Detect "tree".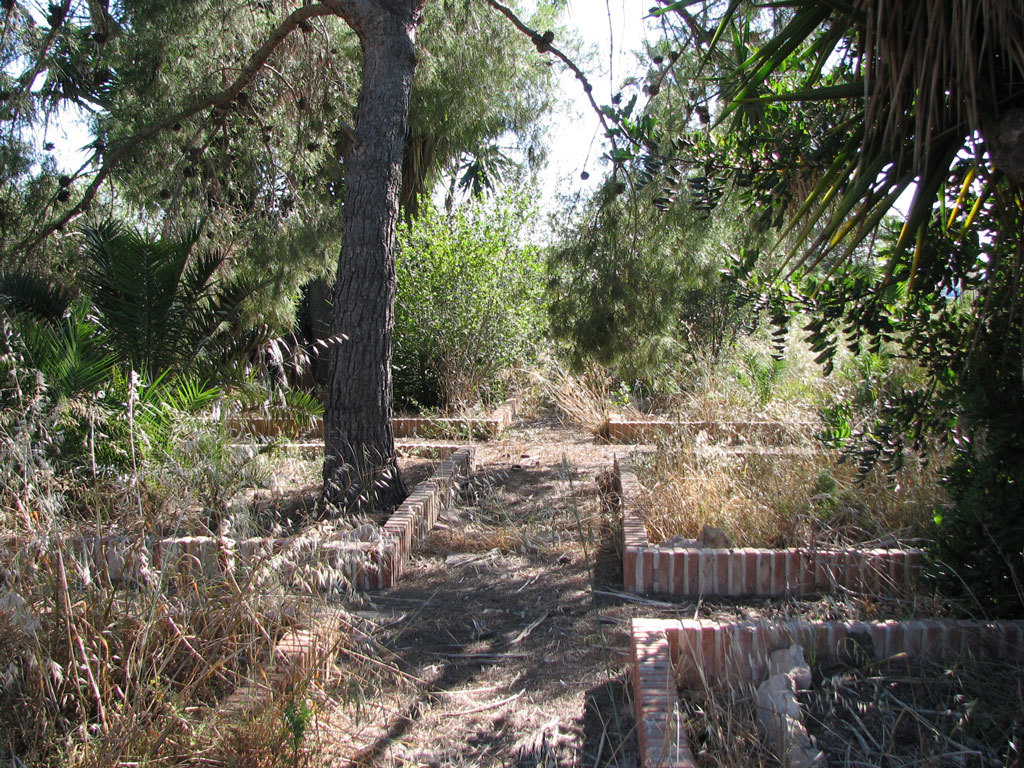
Detected at rect(99, 6, 552, 222).
